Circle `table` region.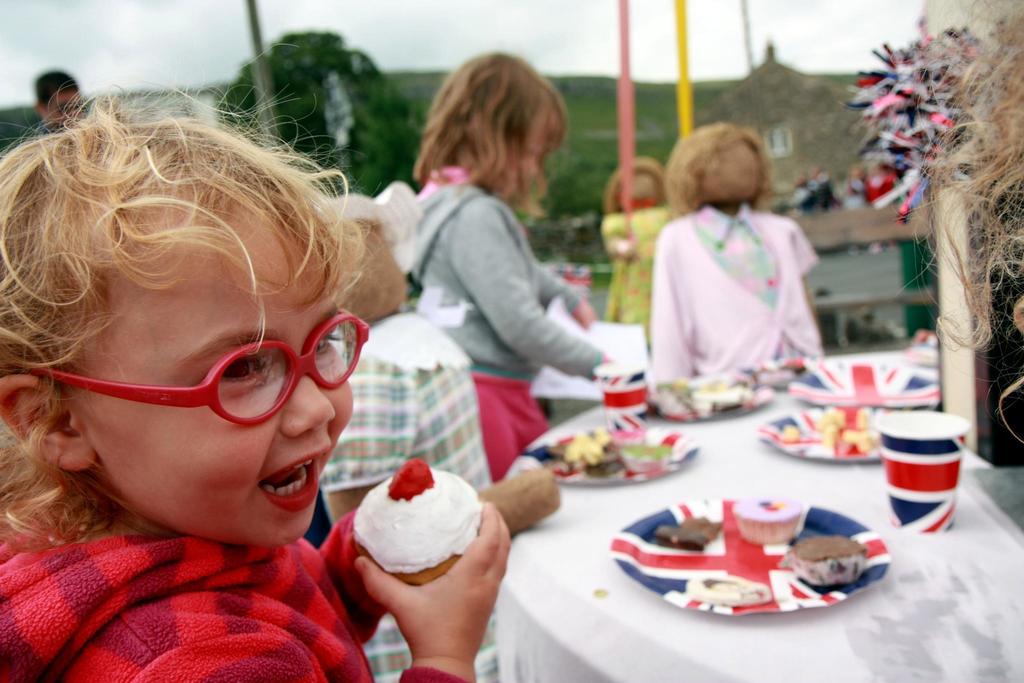
Region: [x1=492, y1=349, x2=1023, y2=682].
